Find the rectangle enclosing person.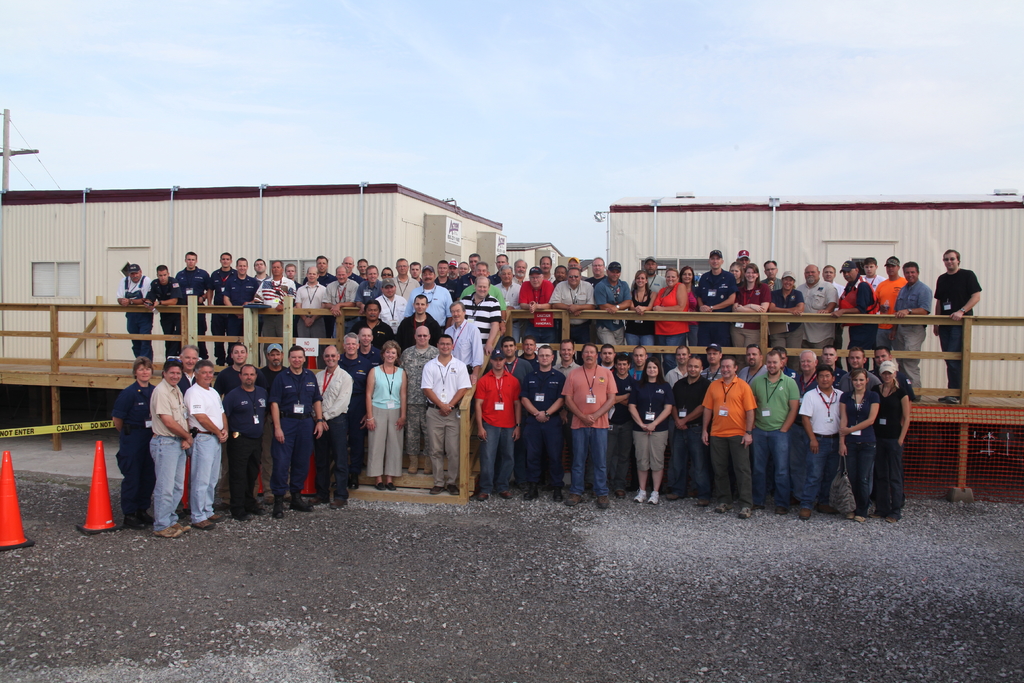
177,345,198,391.
